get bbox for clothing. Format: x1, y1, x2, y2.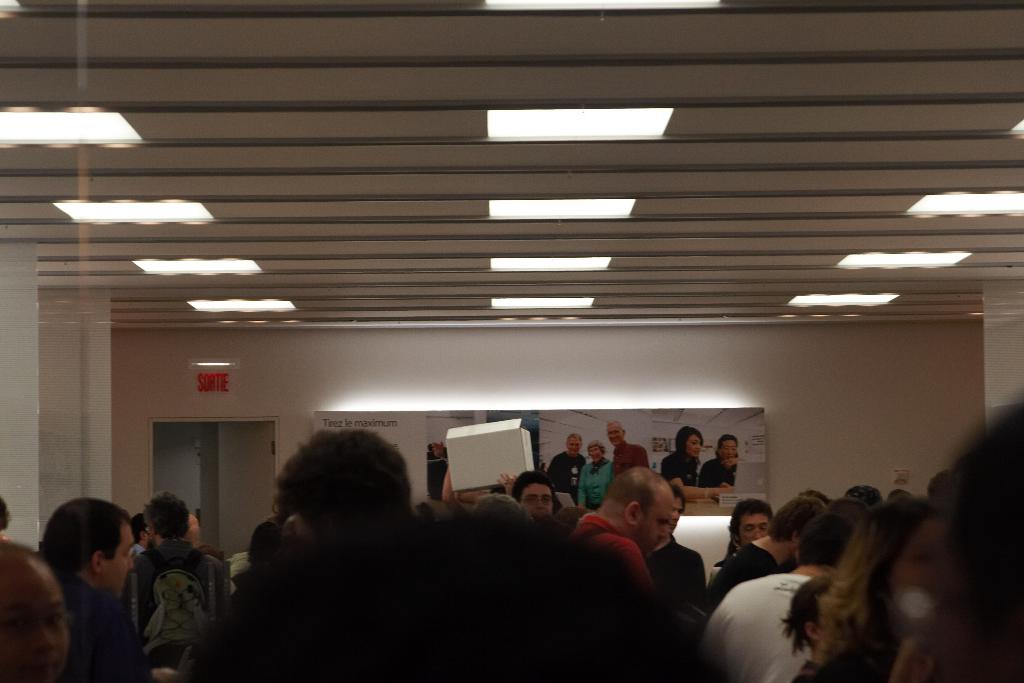
695, 458, 735, 488.
